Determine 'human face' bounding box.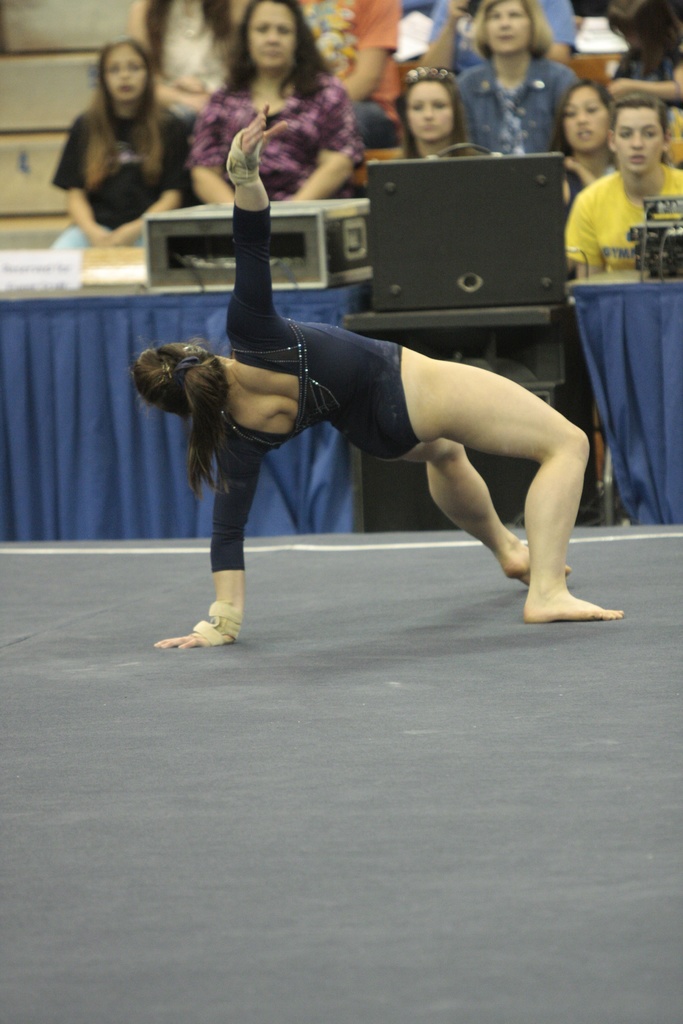
Determined: box(614, 106, 664, 171).
